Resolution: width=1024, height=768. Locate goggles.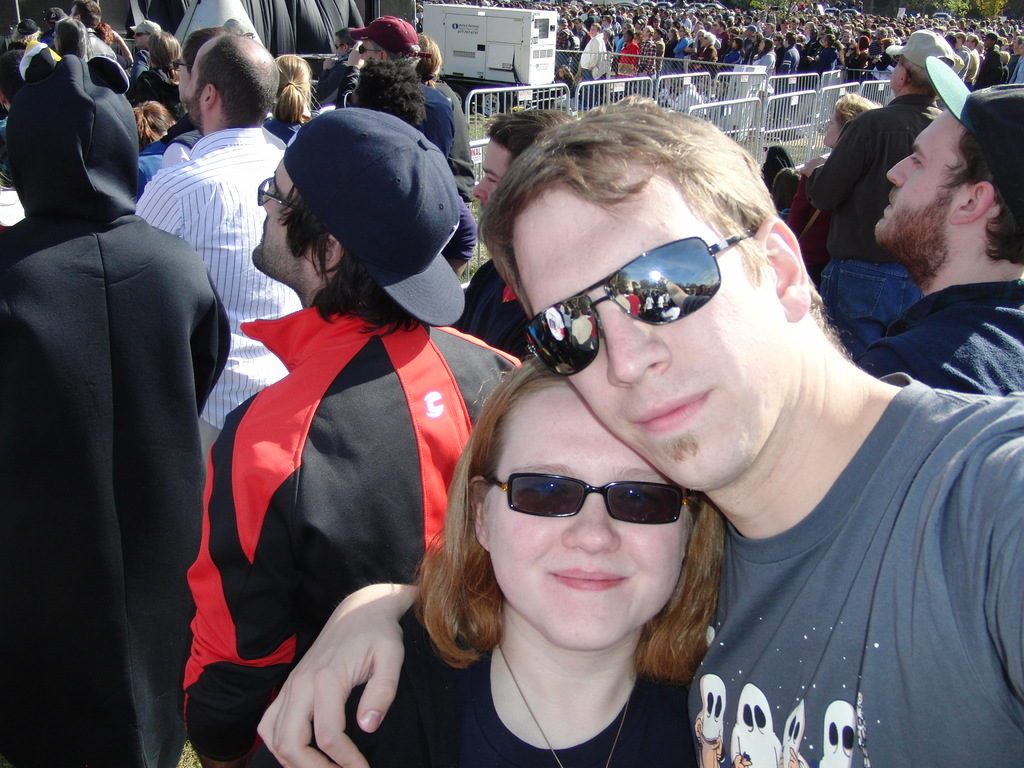
crop(497, 228, 749, 364).
